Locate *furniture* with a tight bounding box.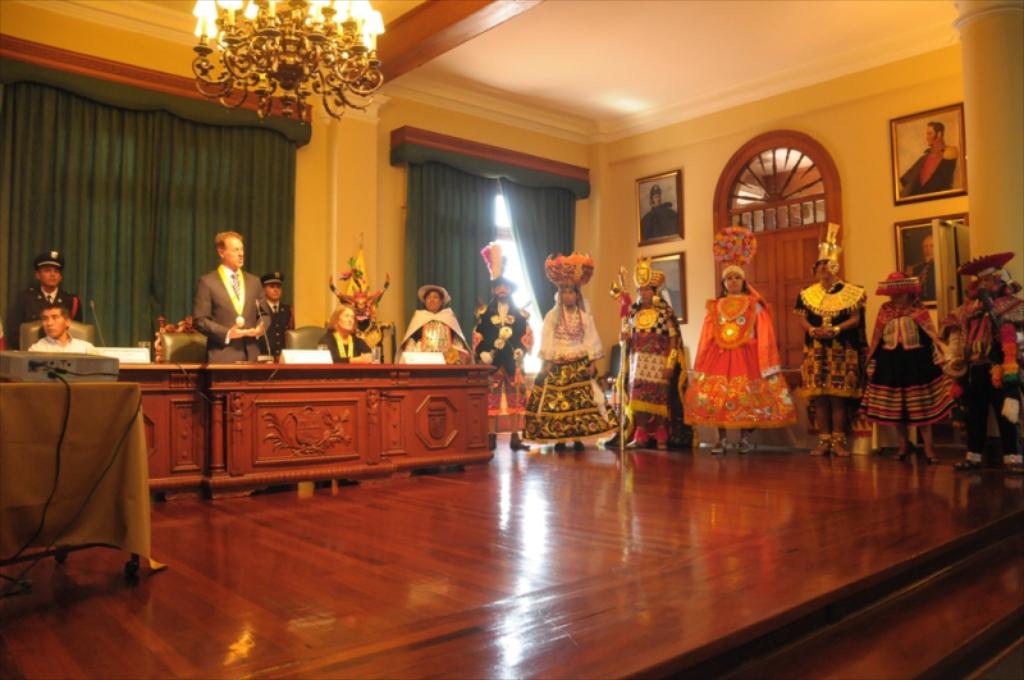
rect(0, 382, 165, 587).
